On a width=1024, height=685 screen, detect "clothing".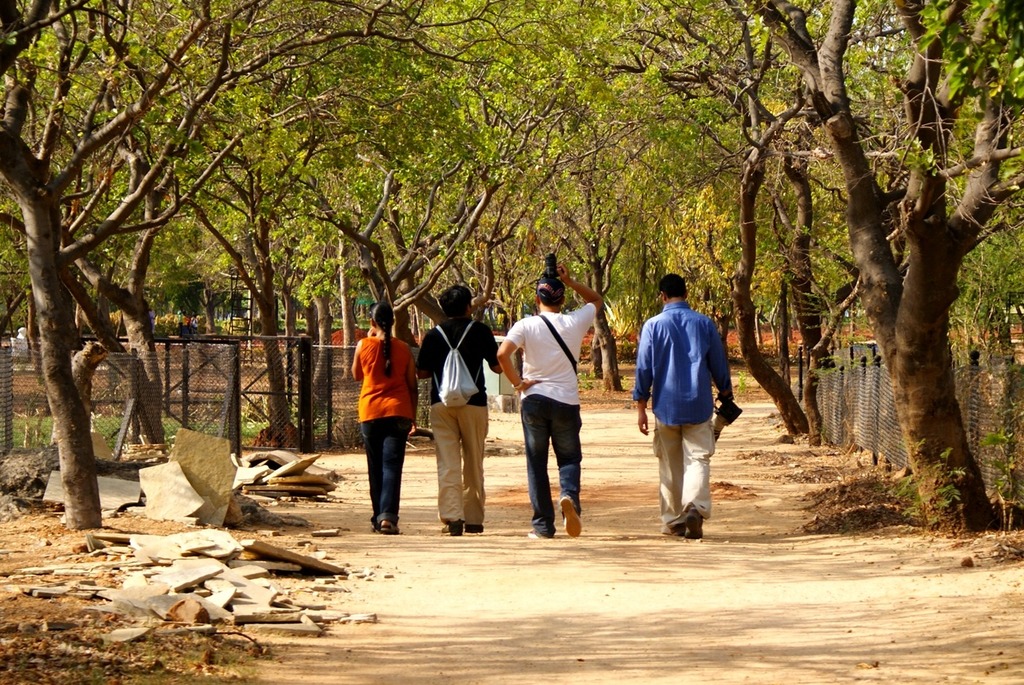
pyautogui.locateOnScreen(423, 319, 506, 523).
